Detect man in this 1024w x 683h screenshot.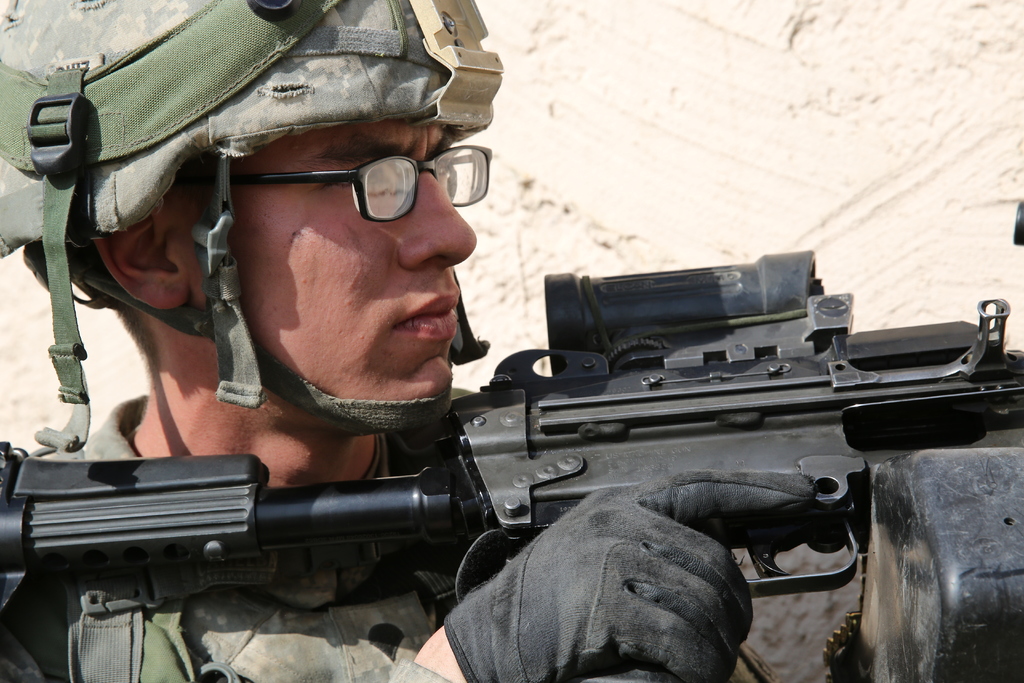
Detection: [left=0, top=0, right=1022, bottom=682].
